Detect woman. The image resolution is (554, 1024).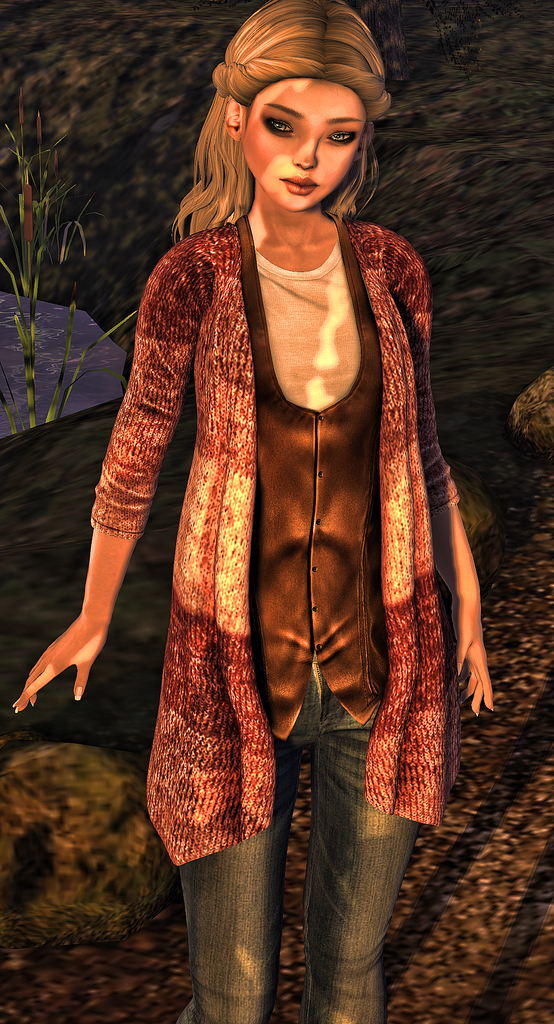
[x1=12, y1=0, x2=500, y2=1023].
